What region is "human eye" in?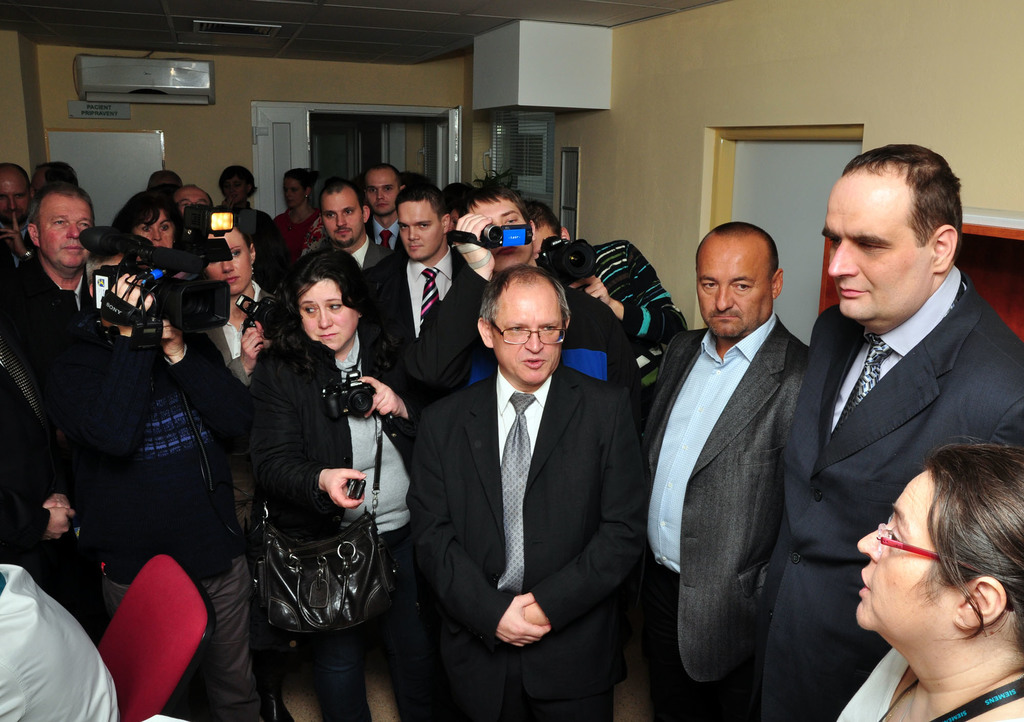
[left=418, top=222, right=434, bottom=230].
